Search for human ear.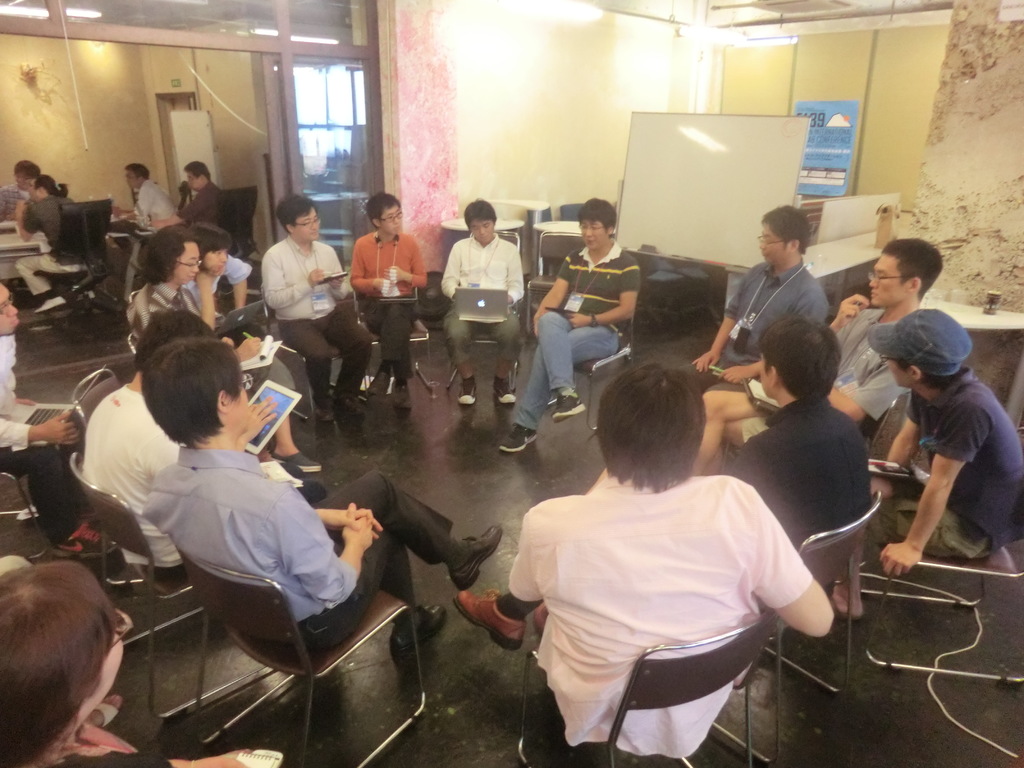
Found at detection(217, 389, 230, 415).
